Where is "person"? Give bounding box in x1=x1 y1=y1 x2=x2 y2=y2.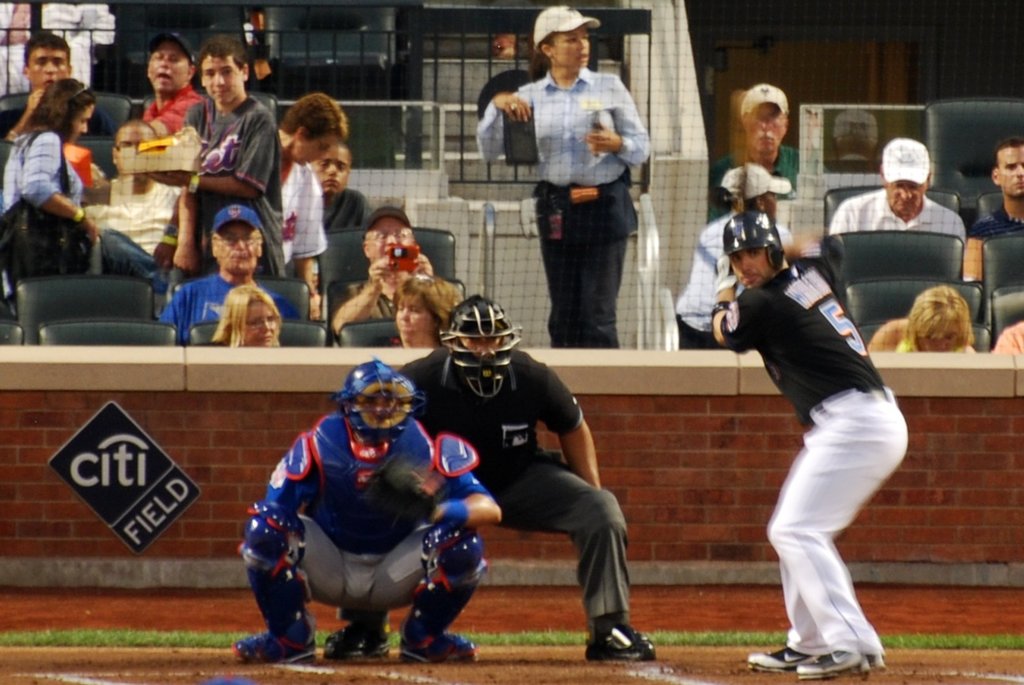
x1=963 y1=139 x2=1023 y2=280.
